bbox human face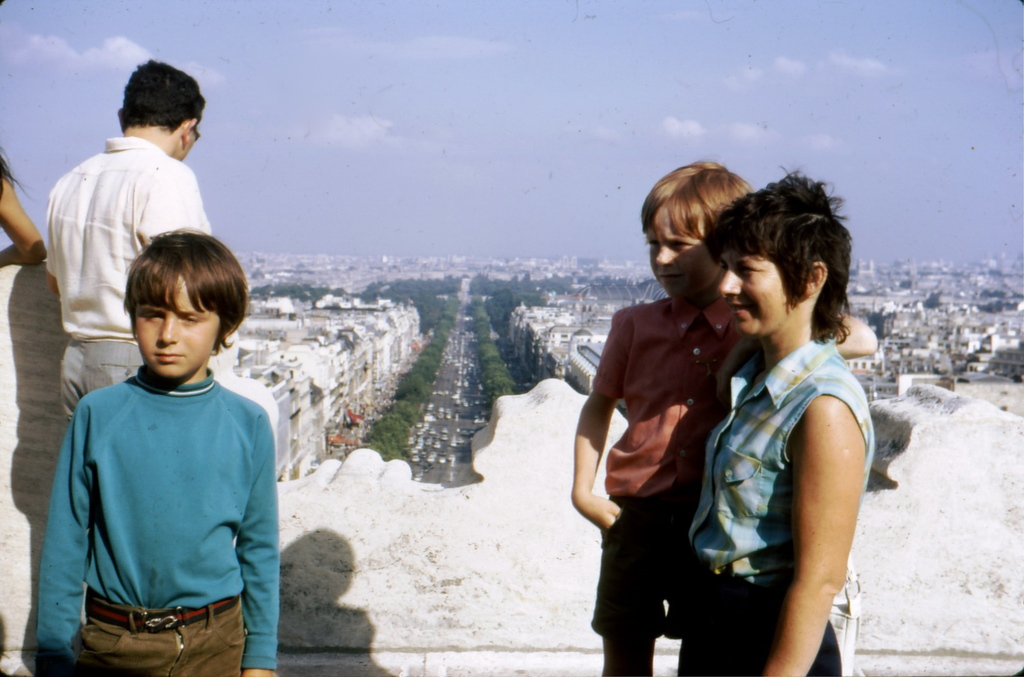
645/209/717/296
